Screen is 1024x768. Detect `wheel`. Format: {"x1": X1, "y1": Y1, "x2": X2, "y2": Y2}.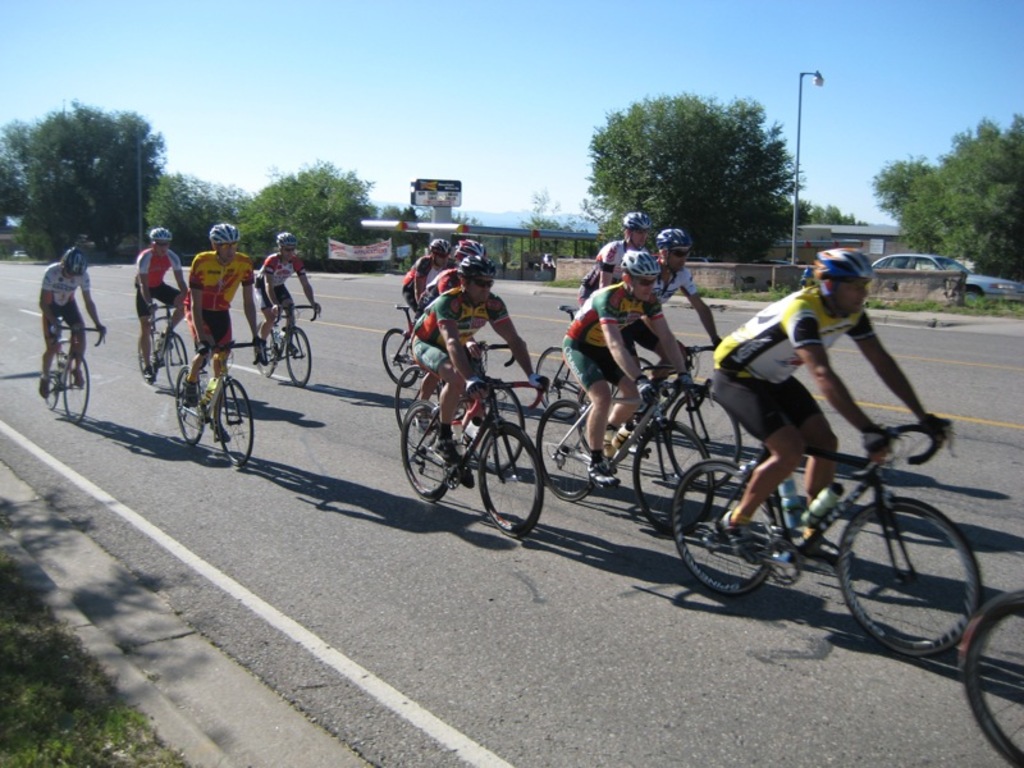
{"x1": 61, "y1": 355, "x2": 91, "y2": 425}.
